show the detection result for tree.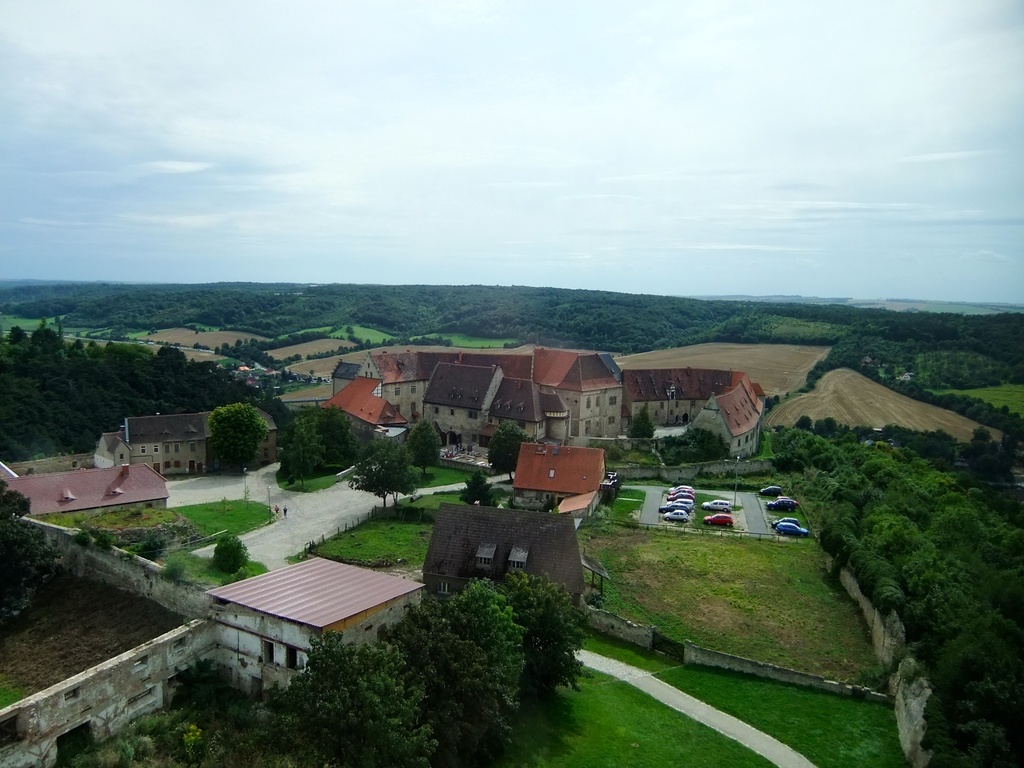
<bbox>399, 421, 440, 477</bbox>.
